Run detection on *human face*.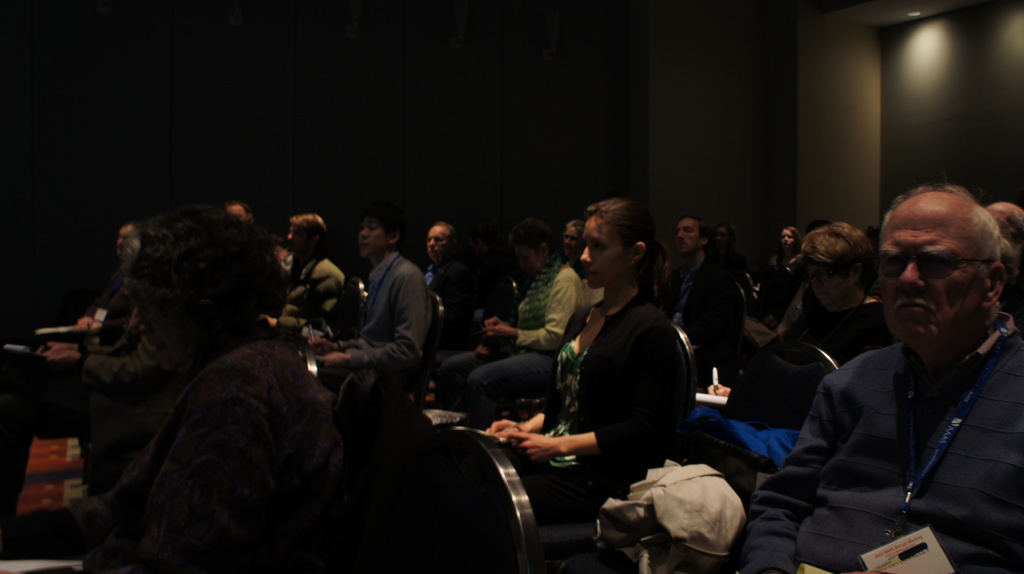
Result: region(357, 220, 385, 259).
